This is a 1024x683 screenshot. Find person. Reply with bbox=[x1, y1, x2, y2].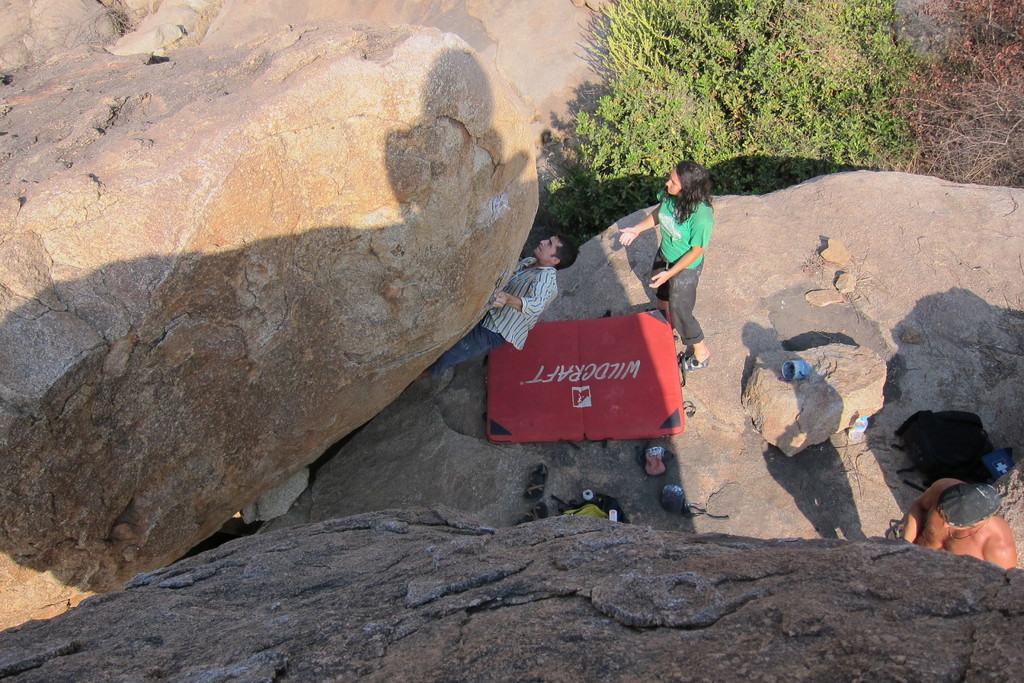
bbox=[412, 234, 588, 395].
